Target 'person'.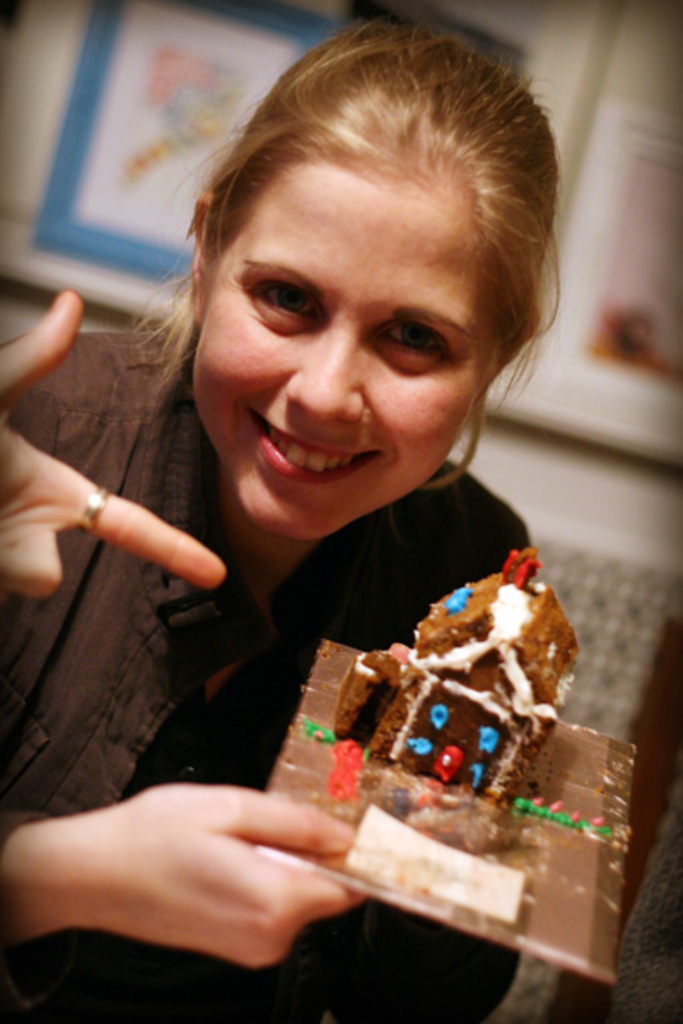
Target region: pyautogui.locateOnScreen(36, 51, 620, 896).
